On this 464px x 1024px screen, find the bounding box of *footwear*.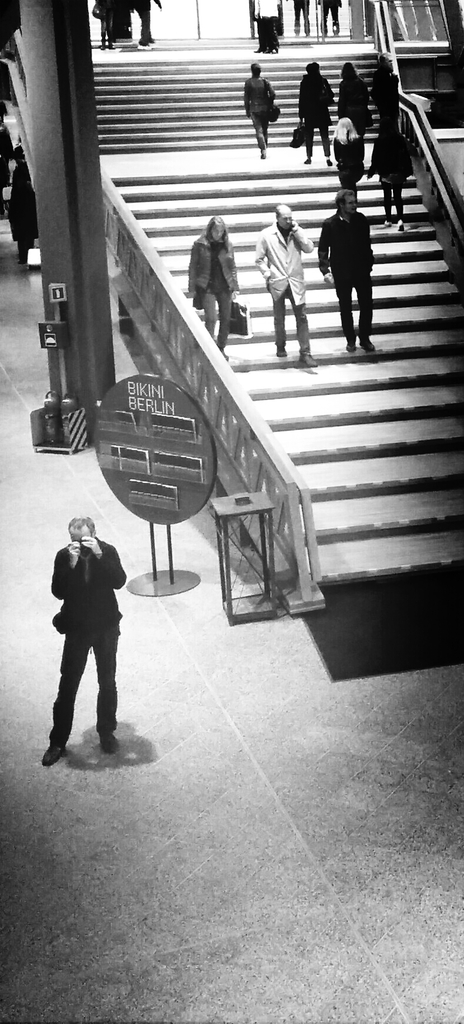
Bounding box: <box>382,221,389,226</box>.
